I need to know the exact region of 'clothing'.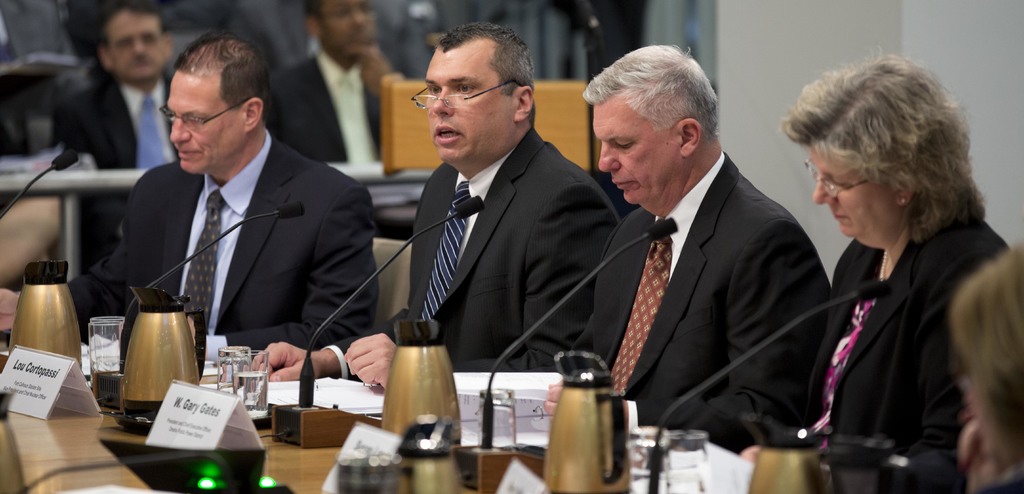
Region: <bbox>44, 83, 177, 267</bbox>.
